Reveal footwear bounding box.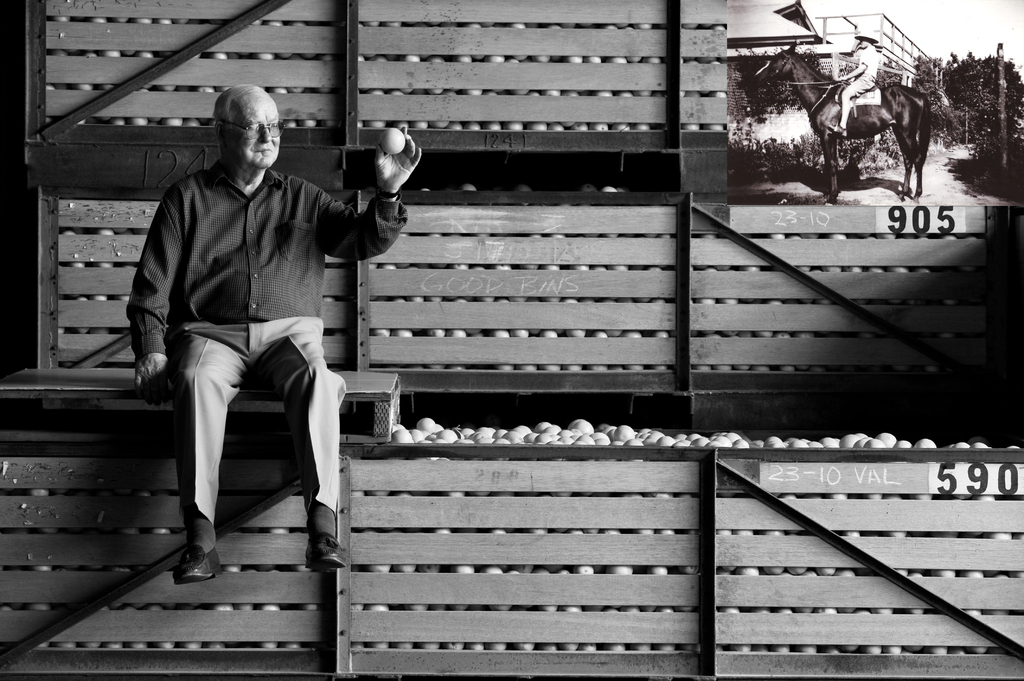
Revealed: detection(302, 533, 347, 570).
